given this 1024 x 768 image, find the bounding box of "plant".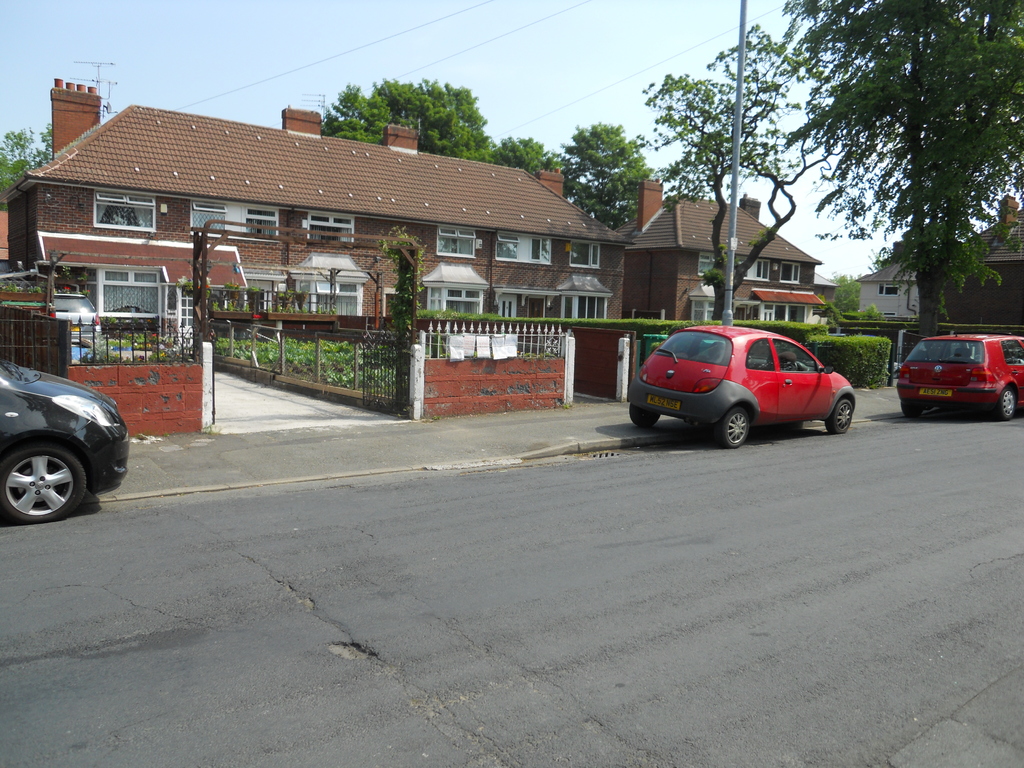
box=[283, 301, 294, 317].
